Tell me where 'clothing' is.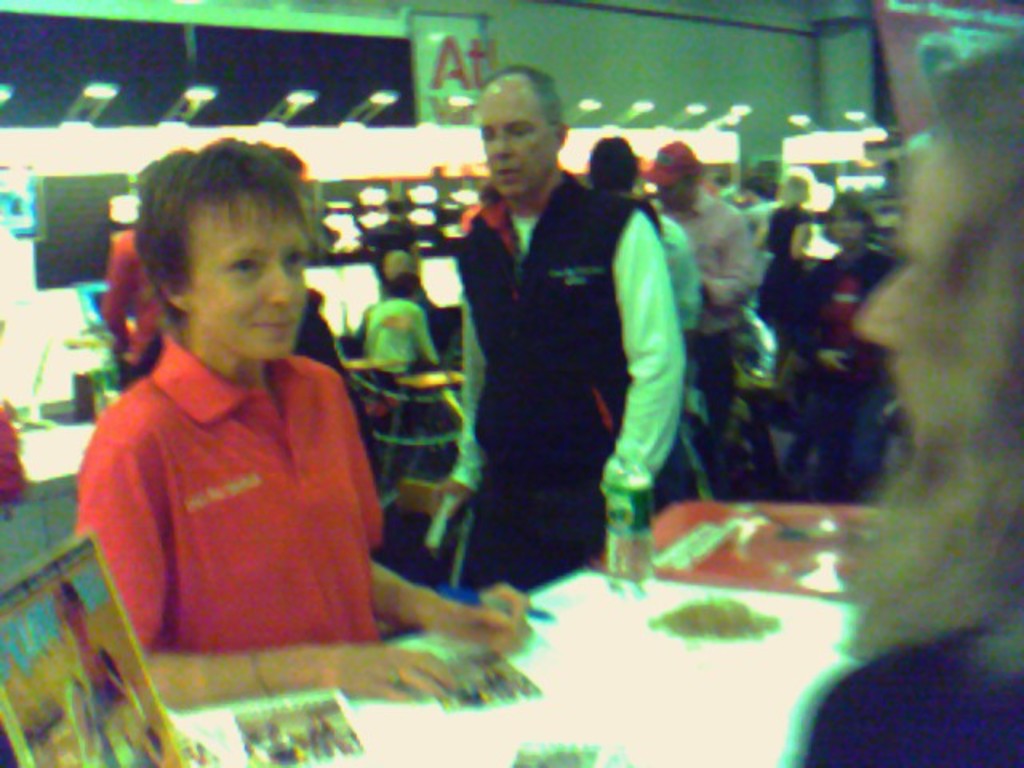
'clothing' is at (70,280,397,670).
